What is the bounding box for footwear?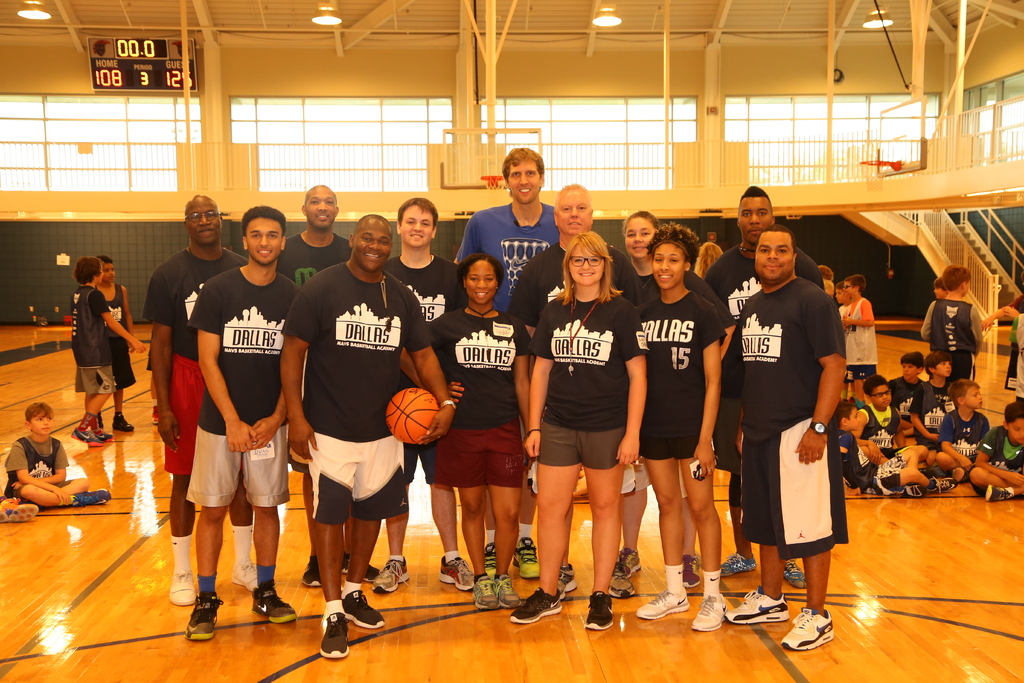
[x1=437, y1=555, x2=475, y2=589].
